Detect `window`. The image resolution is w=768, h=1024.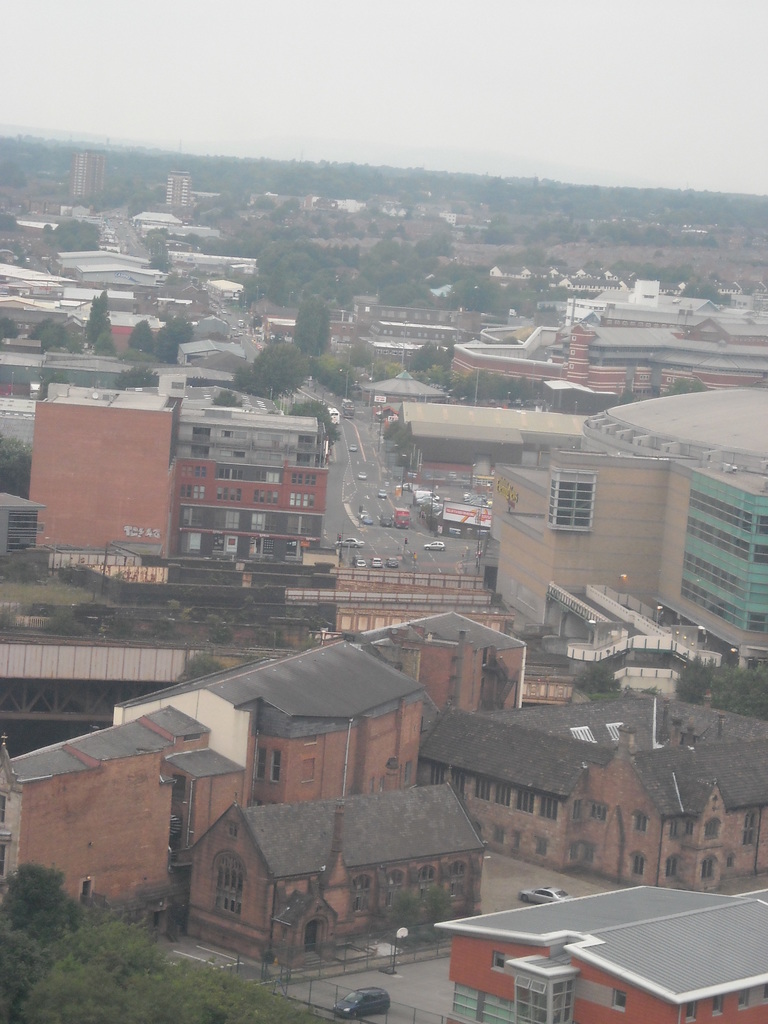
l=233, t=469, r=245, b=481.
